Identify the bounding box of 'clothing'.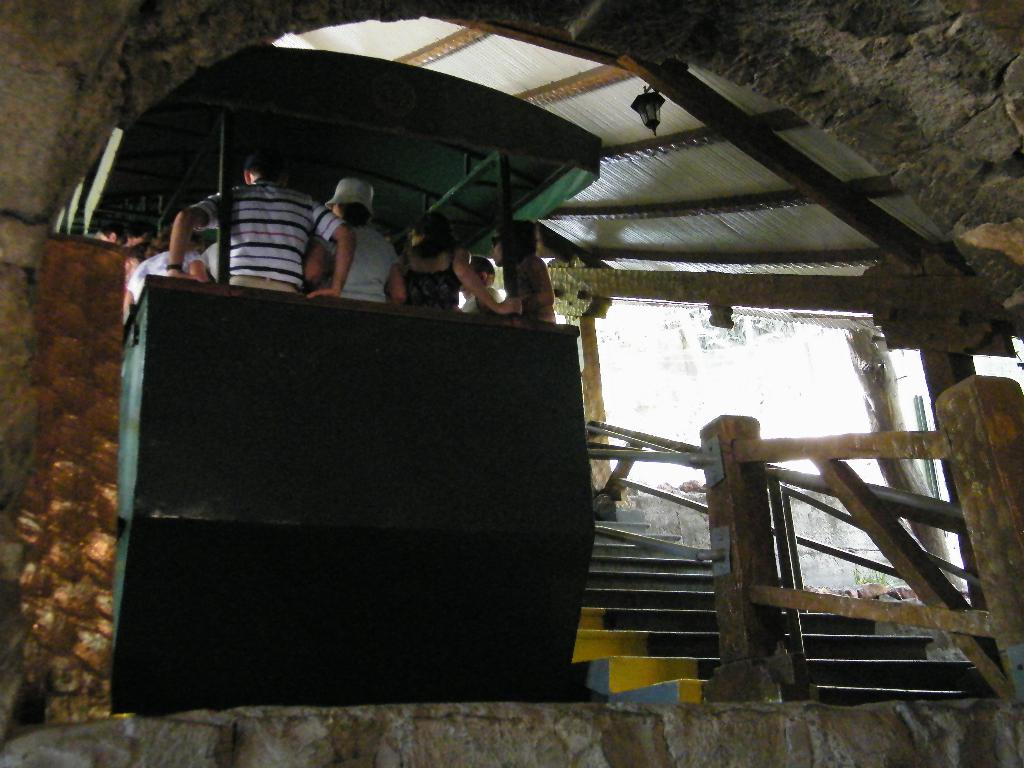
region(316, 221, 401, 301).
